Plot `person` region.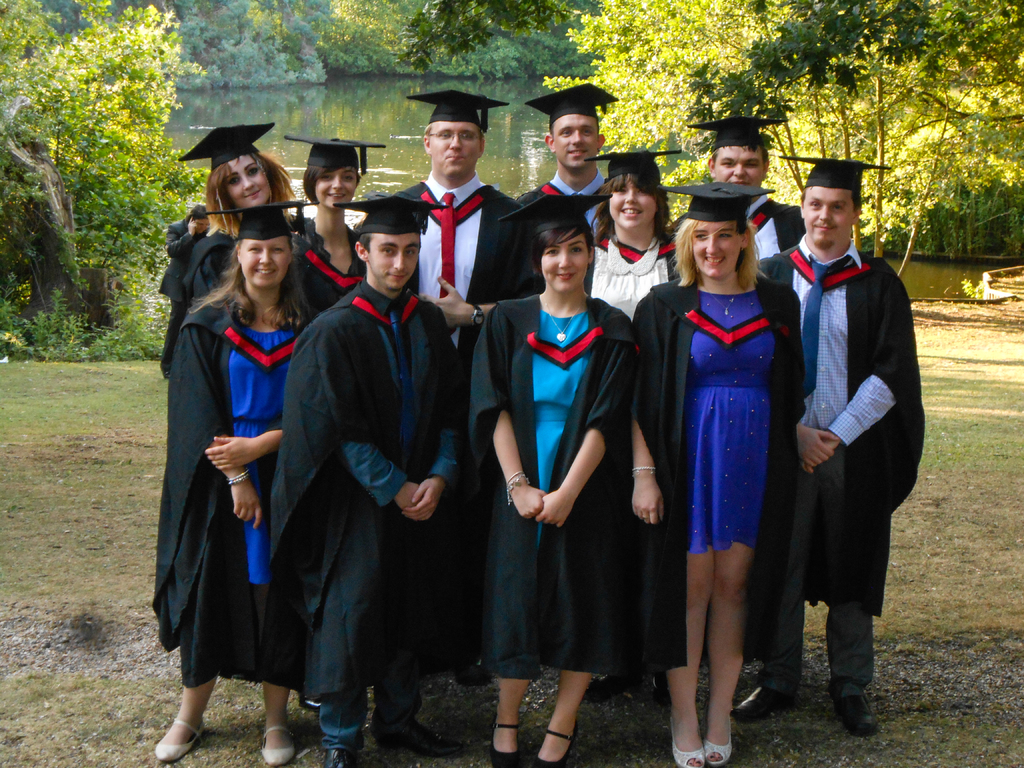
Plotted at (513,79,605,240).
